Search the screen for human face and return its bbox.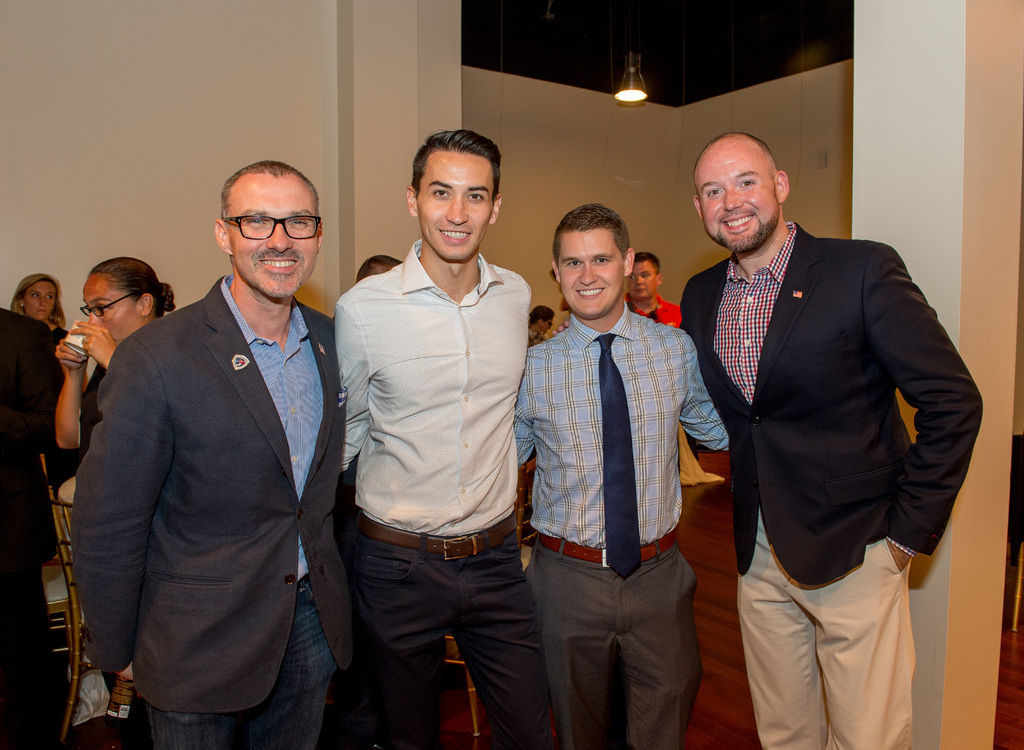
Found: <bbox>417, 154, 492, 260</bbox>.
